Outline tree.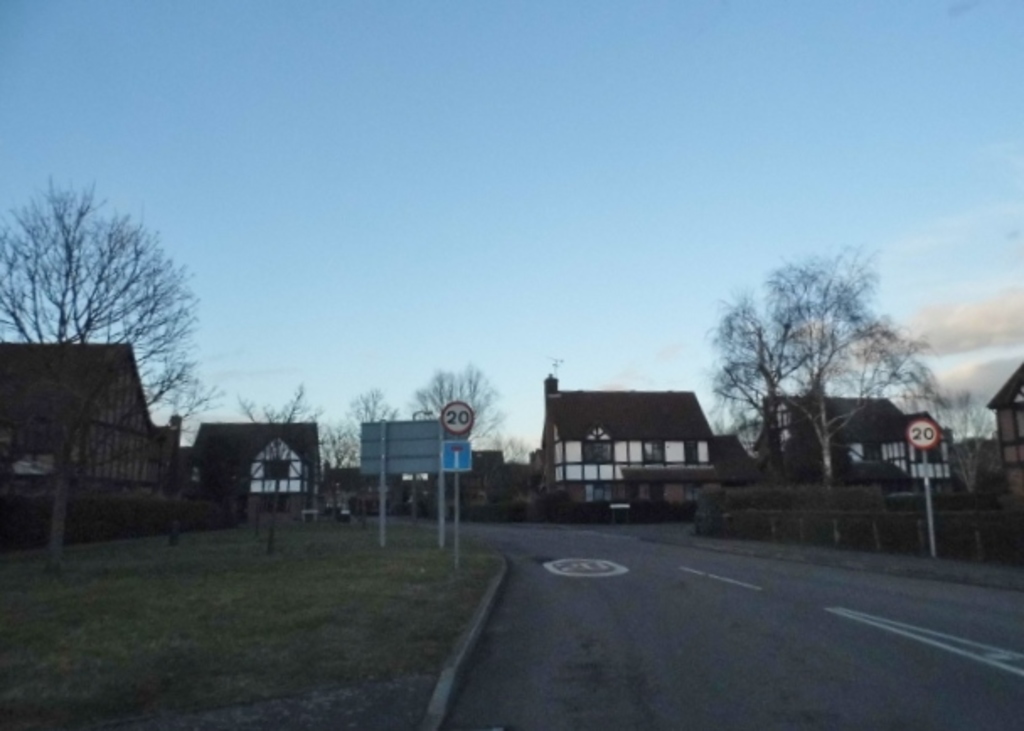
Outline: {"left": 320, "top": 419, "right": 355, "bottom": 509}.
